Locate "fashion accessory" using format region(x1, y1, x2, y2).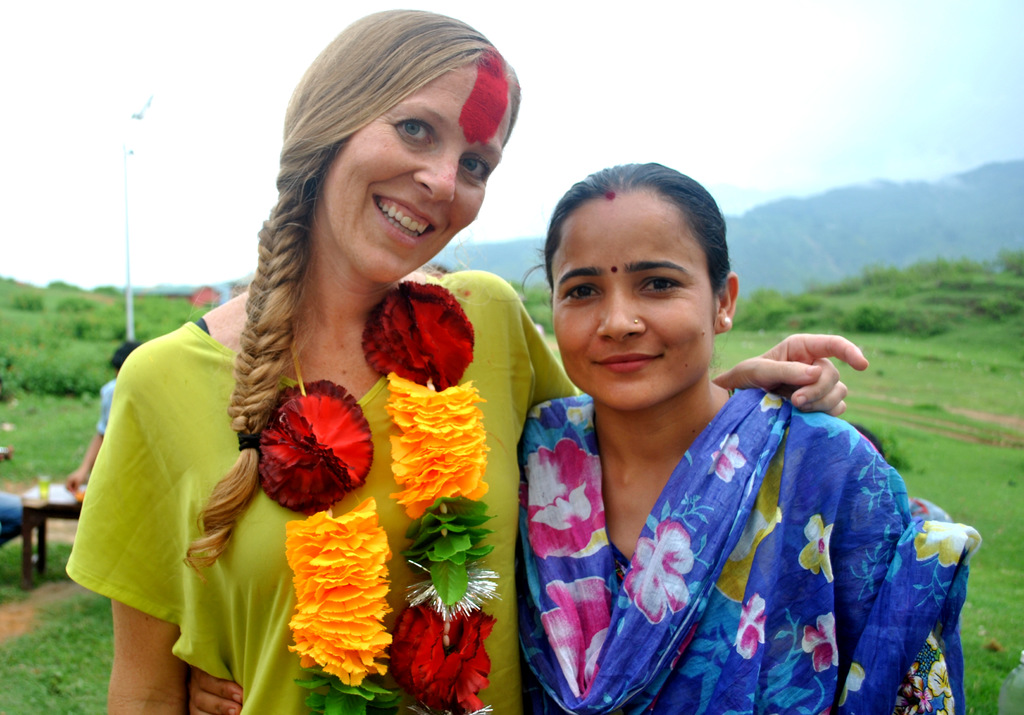
region(632, 315, 643, 325).
